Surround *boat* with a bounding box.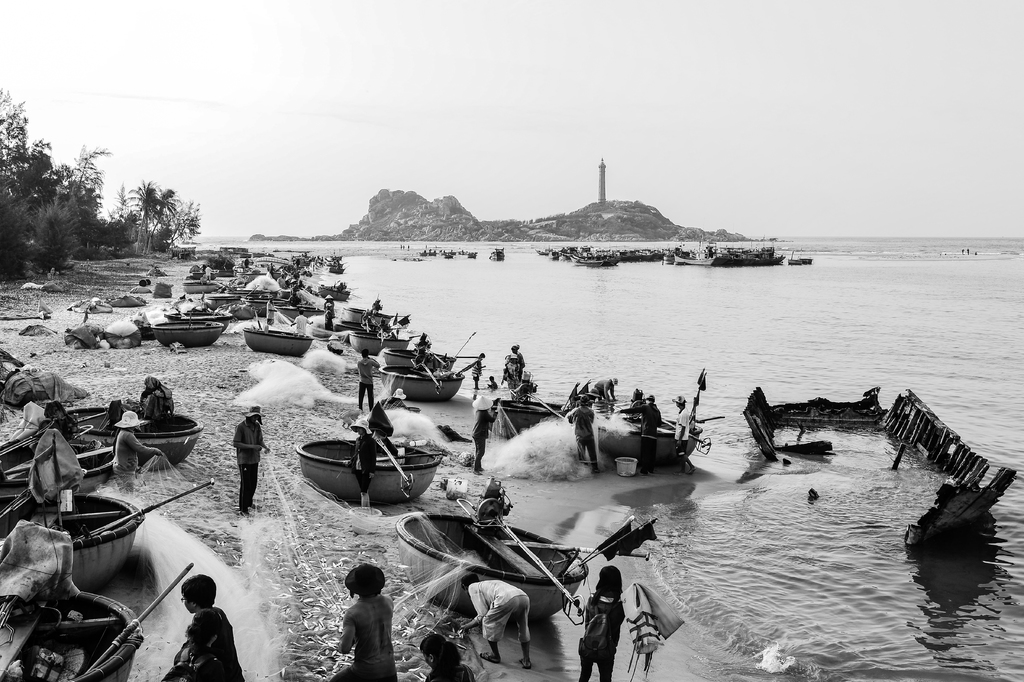
[378,364,467,398].
